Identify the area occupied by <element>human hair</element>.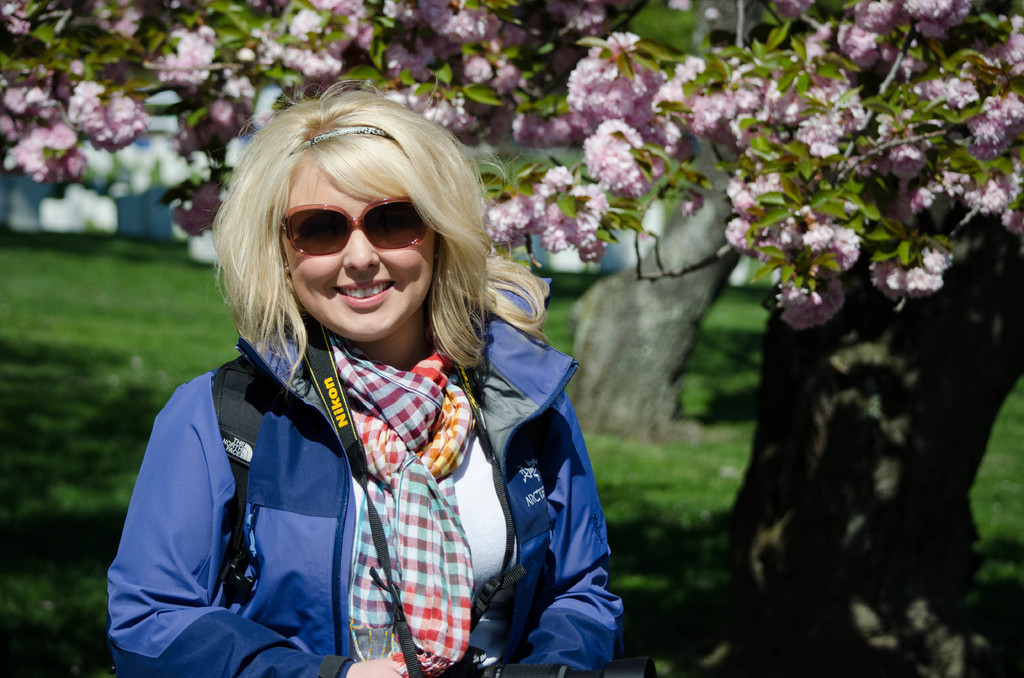
Area: region(211, 88, 486, 386).
